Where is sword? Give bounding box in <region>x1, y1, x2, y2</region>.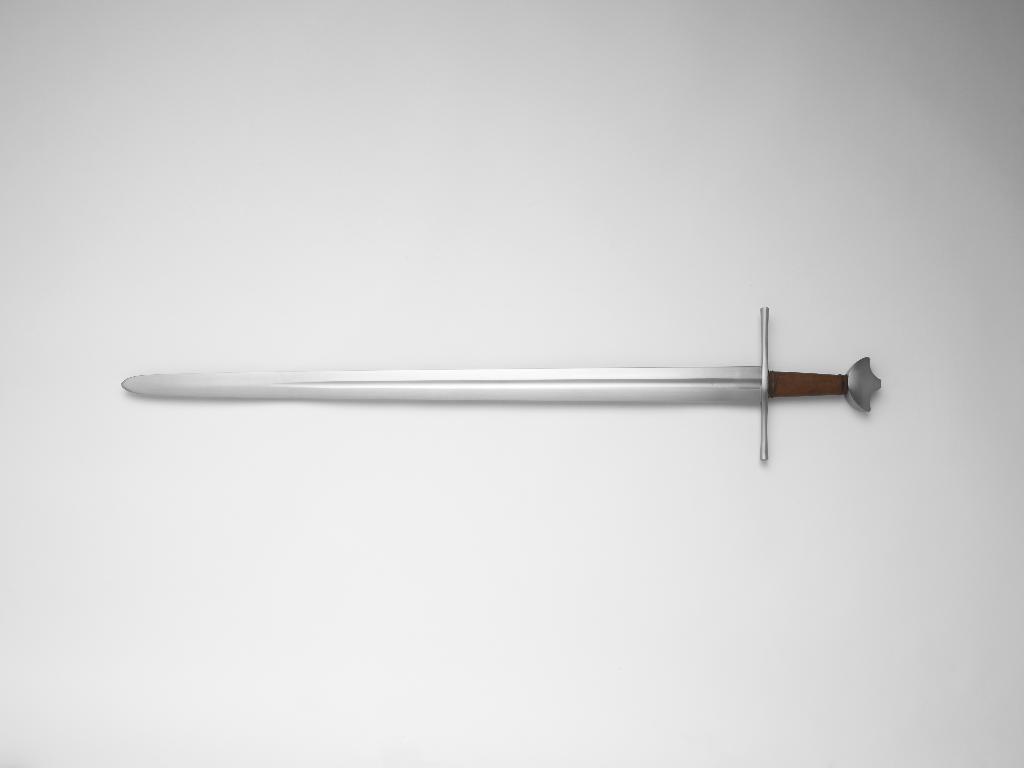
<region>119, 305, 884, 461</region>.
